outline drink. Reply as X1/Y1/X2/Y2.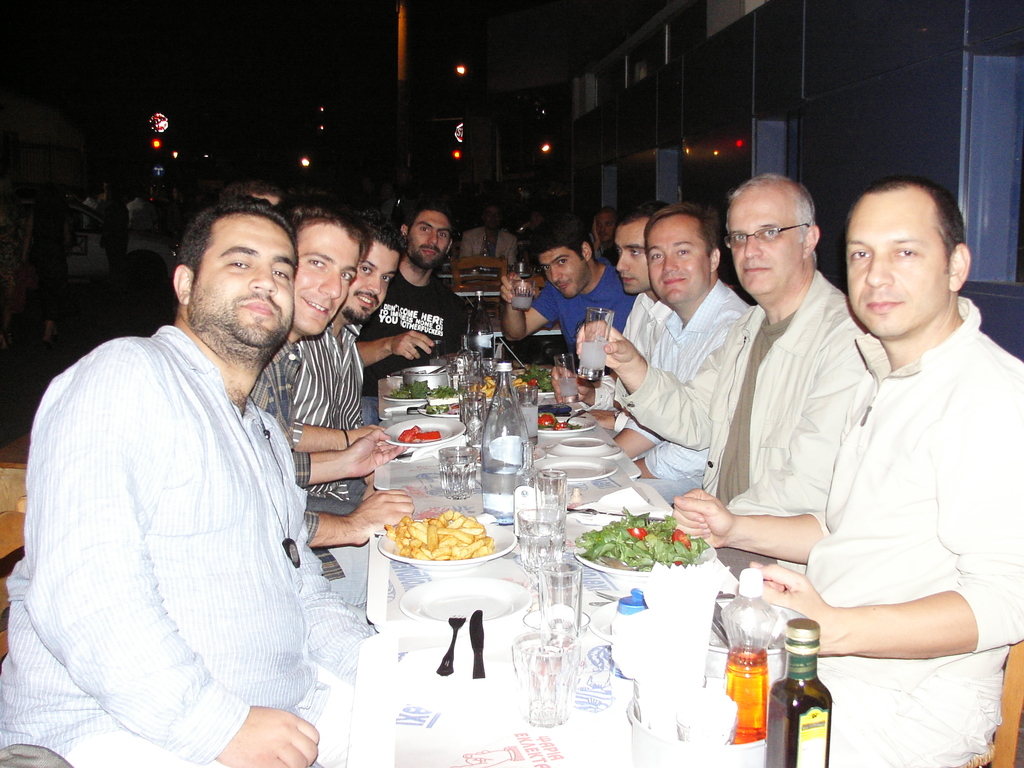
518/400/538/436.
